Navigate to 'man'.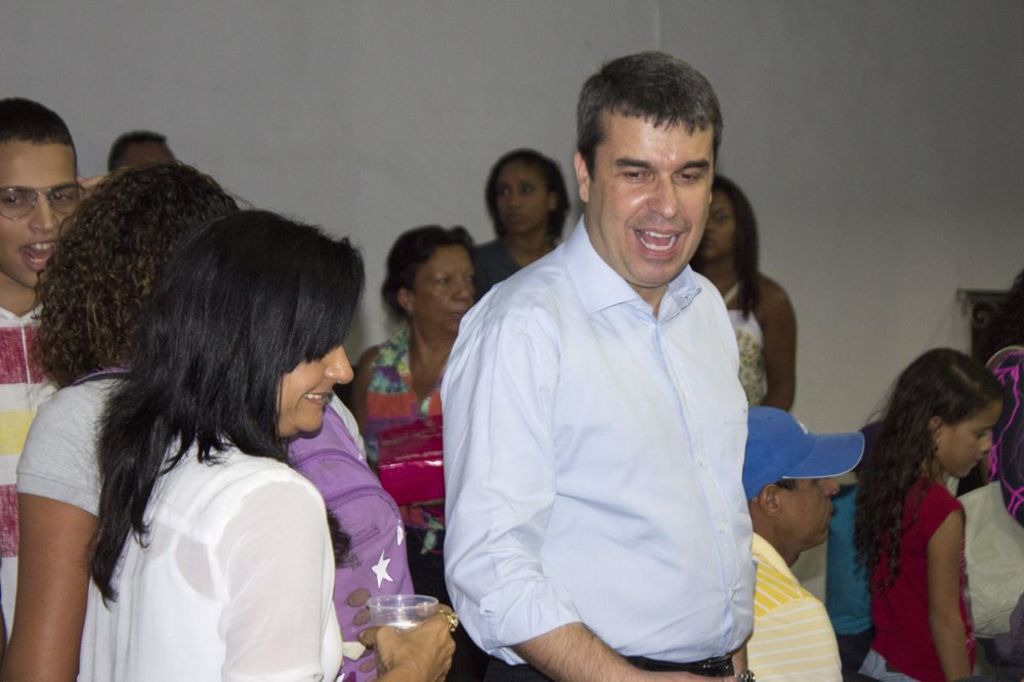
Navigation target: region(437, 72, 807, 668).
